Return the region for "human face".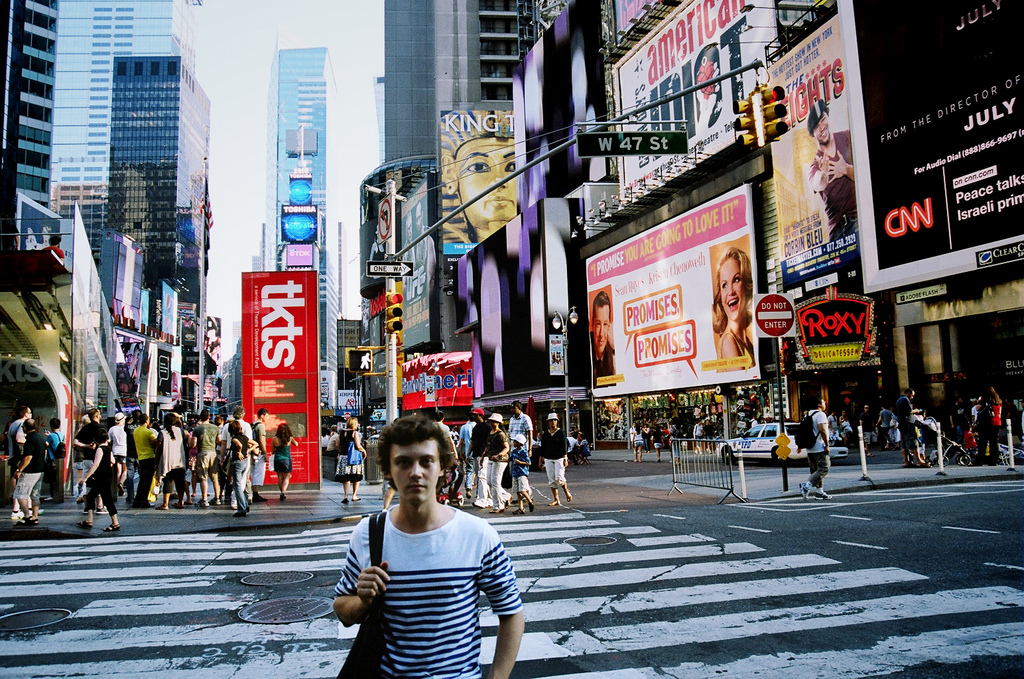
pyautogui.locateOnScreen(457, 132, 517, 223).
